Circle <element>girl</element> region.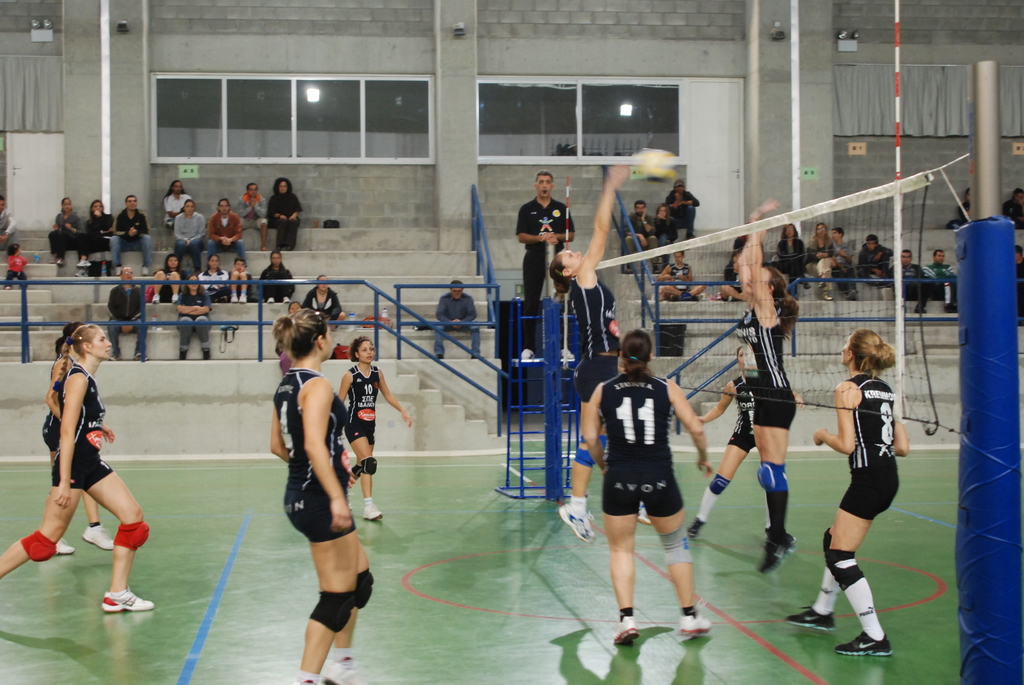
Region: Rect(199, 255, 225, 303).
